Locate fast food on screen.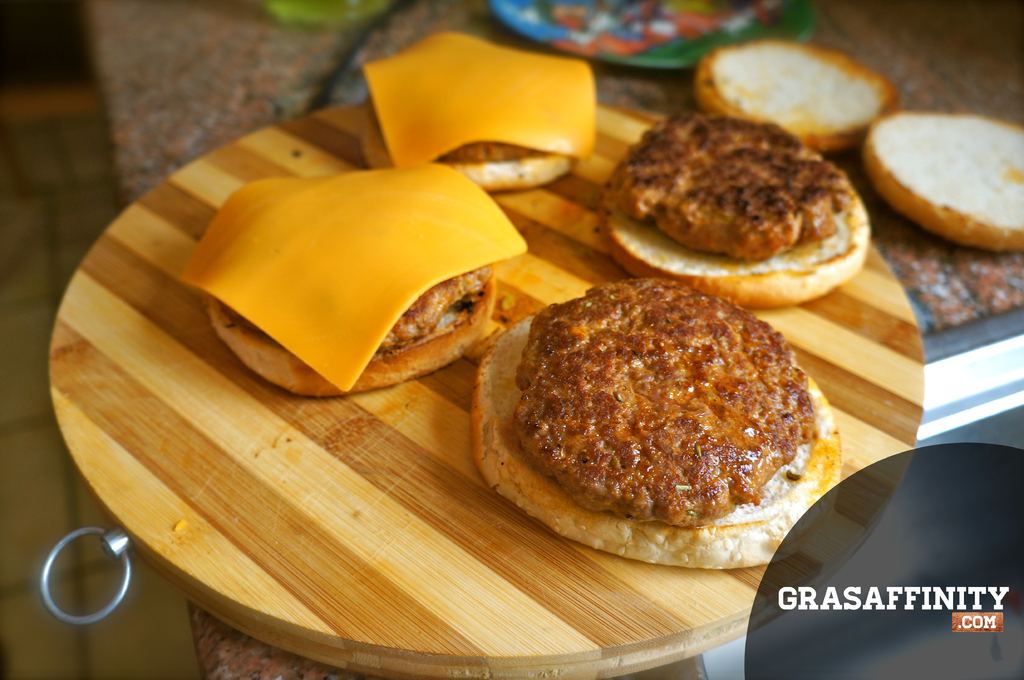
On screen at locate(477, 260, 846, 576).
